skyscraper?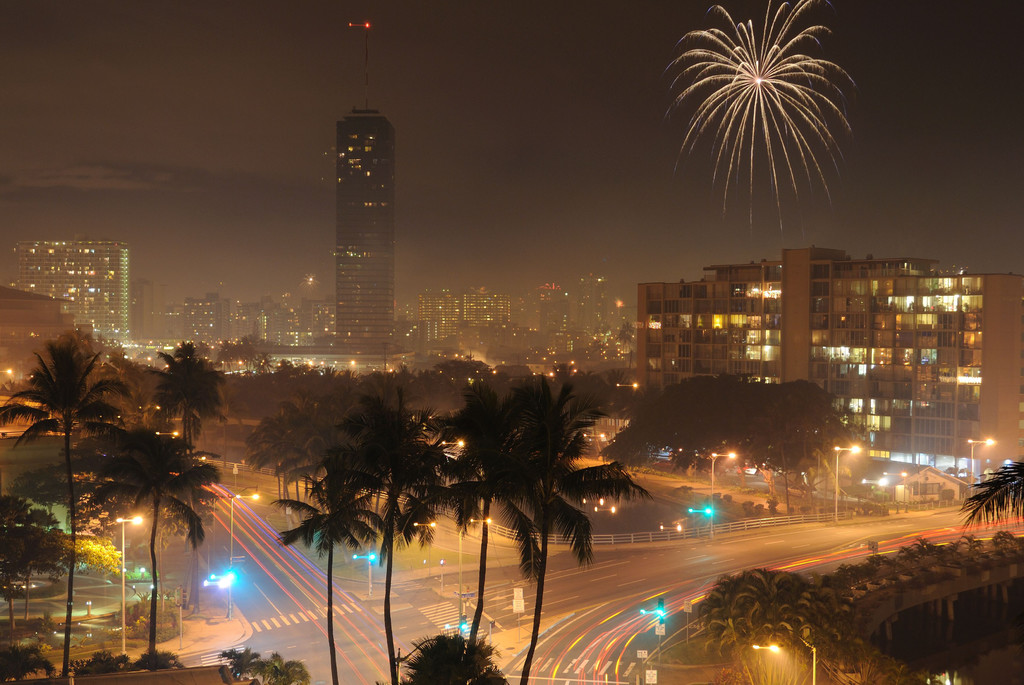
337:95:398:357
